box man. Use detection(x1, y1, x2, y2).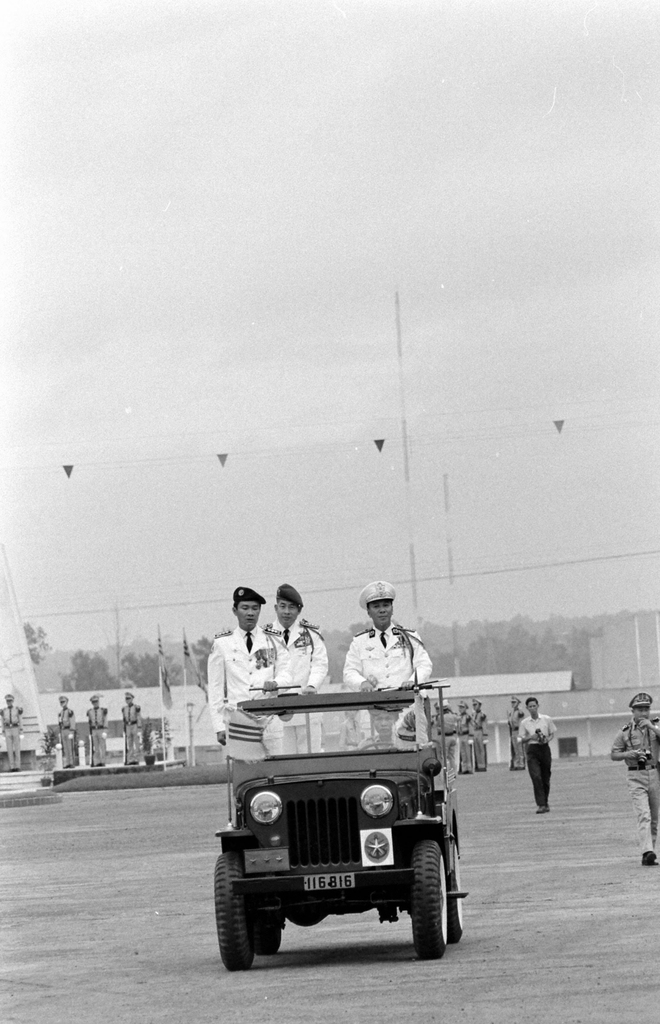
detection(335, 598, 417, 707).
